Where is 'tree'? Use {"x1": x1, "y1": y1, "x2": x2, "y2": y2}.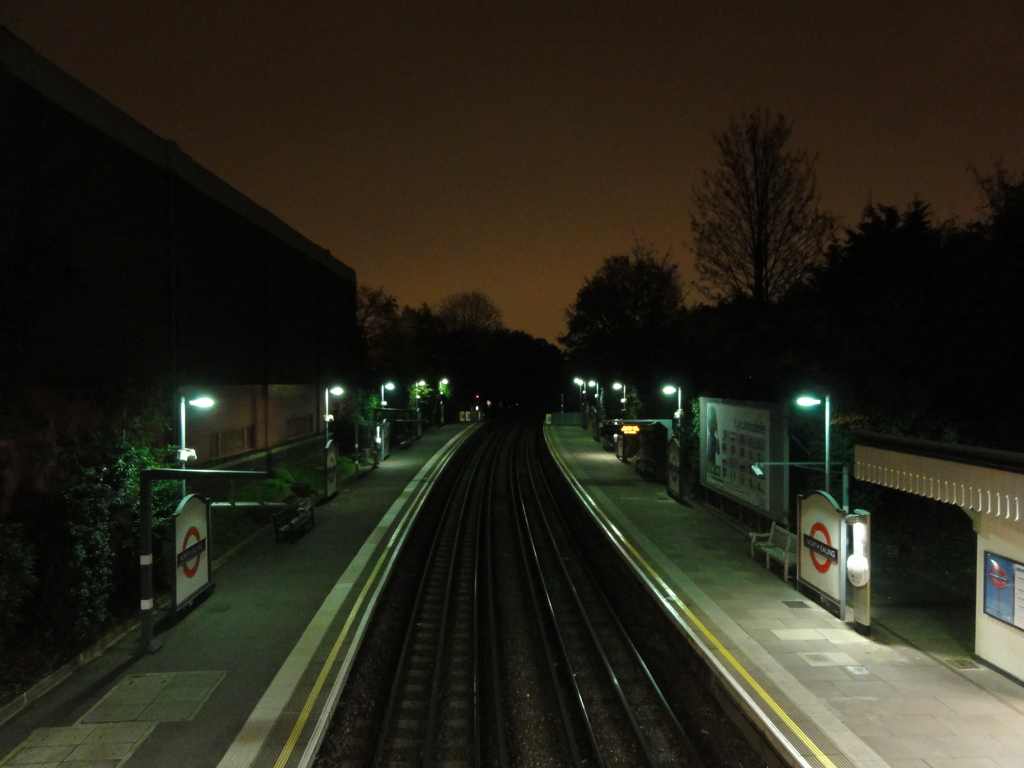
{"x1": 367, "y1": 300, "x2": 575, "y2": 406}.
